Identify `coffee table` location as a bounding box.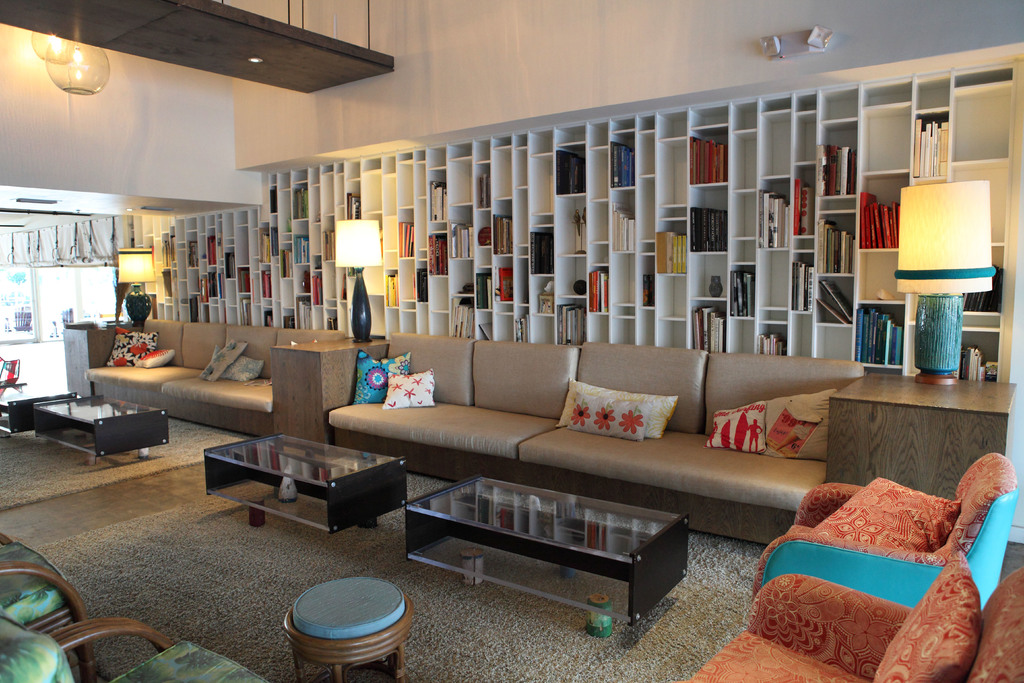
x1=830, y1=371, x2=1016, y2=502.
